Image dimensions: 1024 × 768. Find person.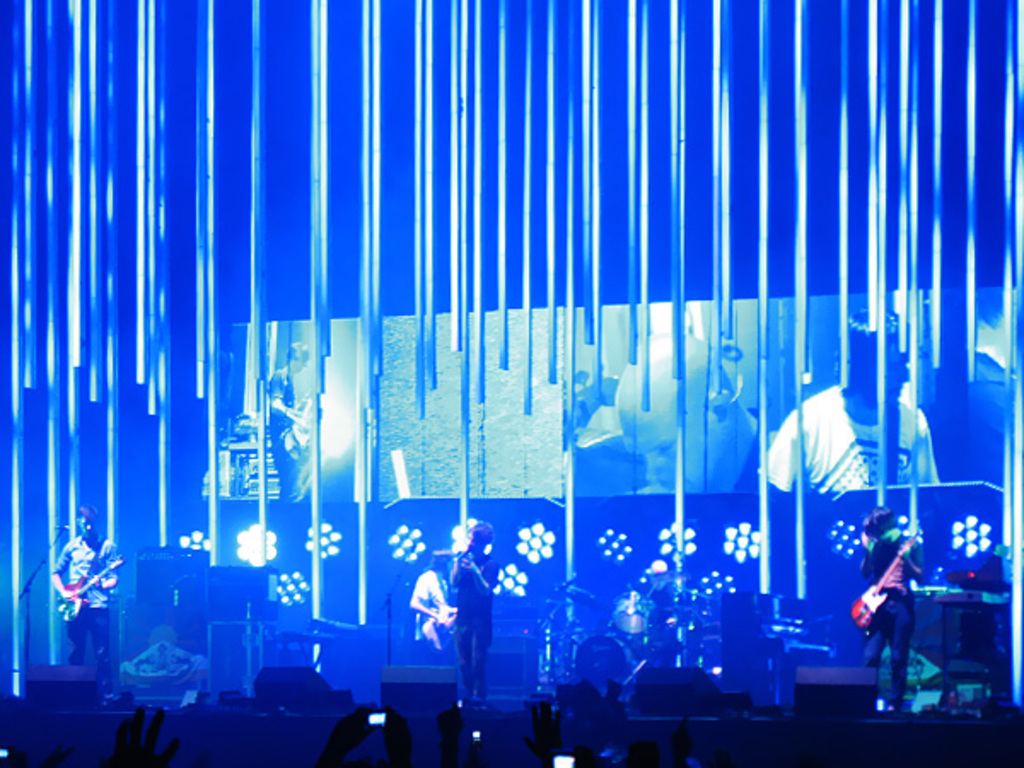
box=[44, 502, 125, 696].
